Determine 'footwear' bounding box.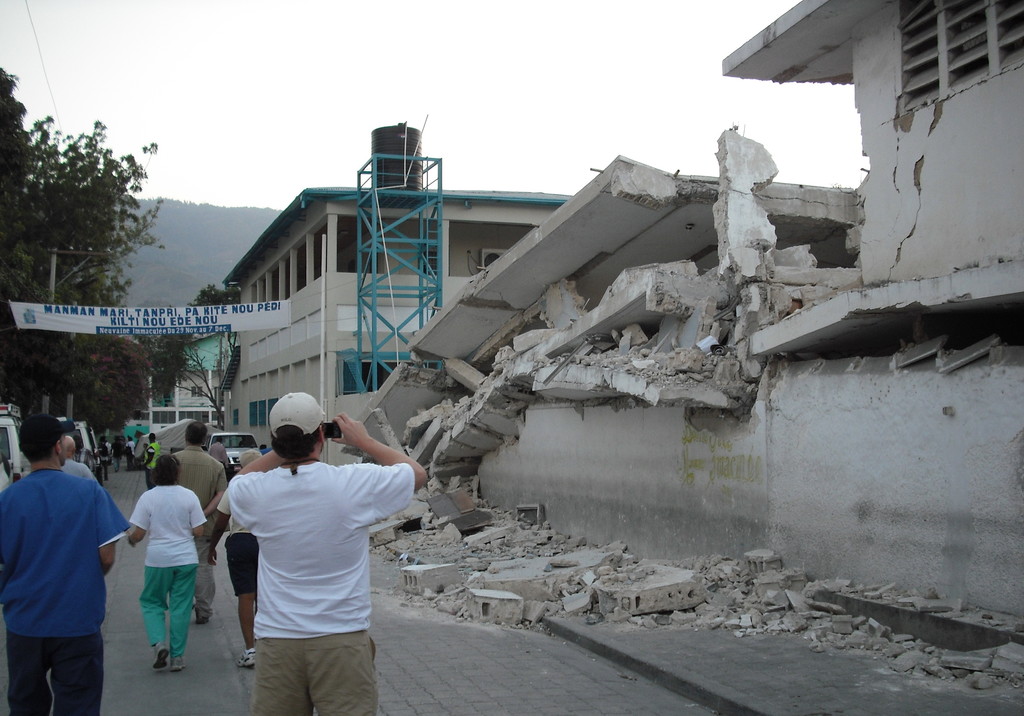
Determined: bbox=[237, 643, 255, 665].
